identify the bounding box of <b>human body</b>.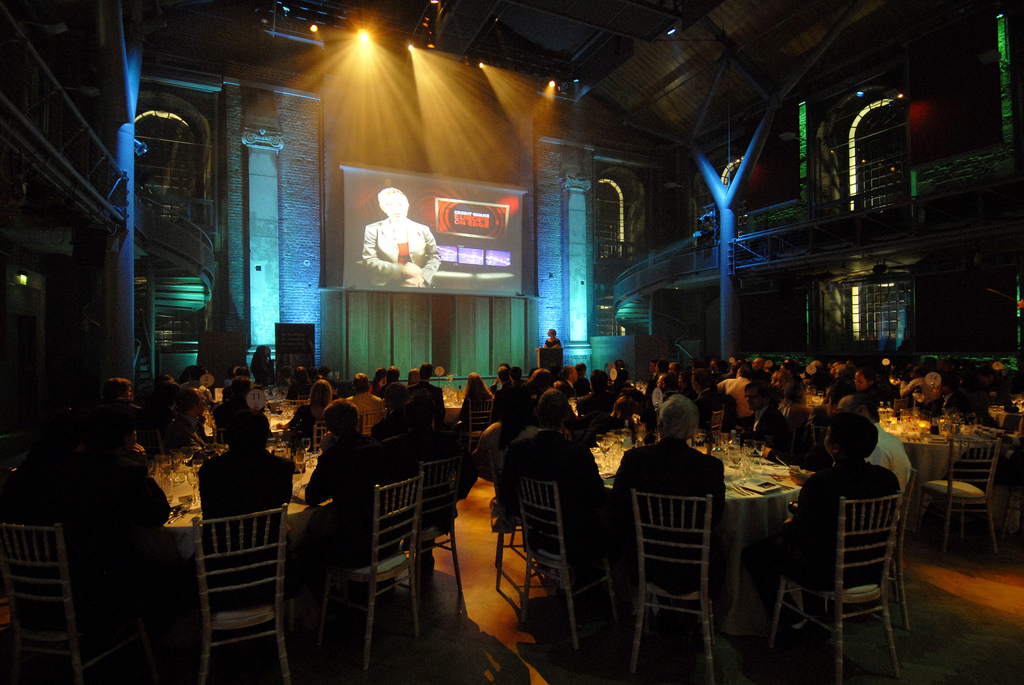
(371,406,435,506).
